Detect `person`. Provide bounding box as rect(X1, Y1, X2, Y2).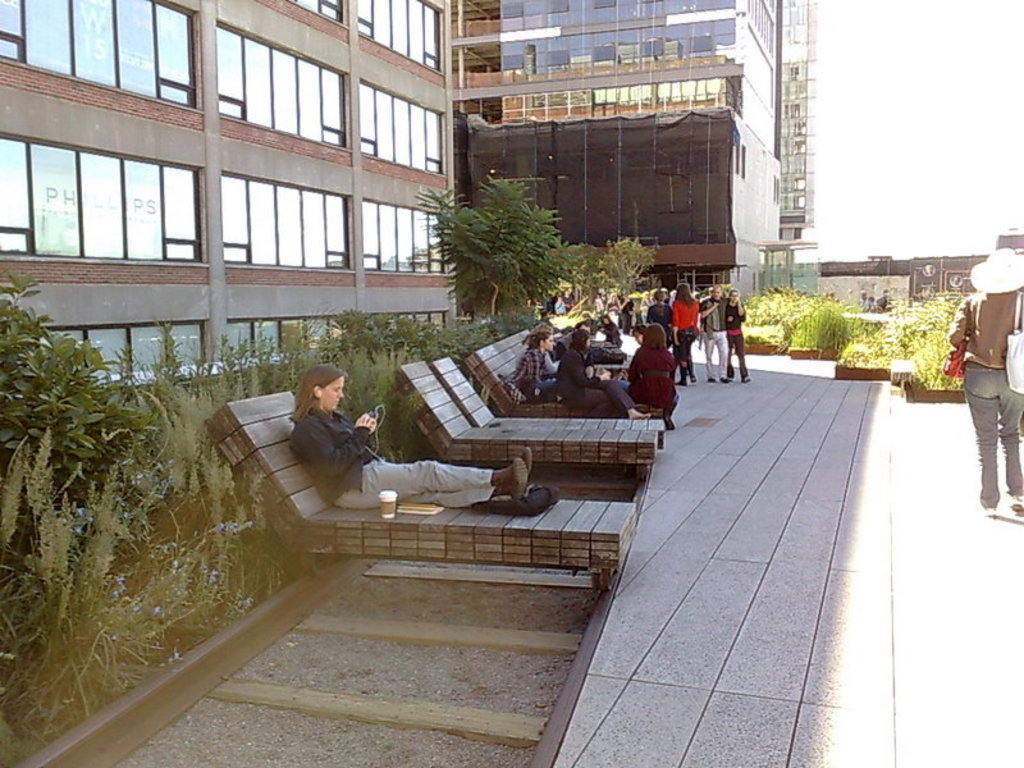
rect(950, 248, 1023, 522).
